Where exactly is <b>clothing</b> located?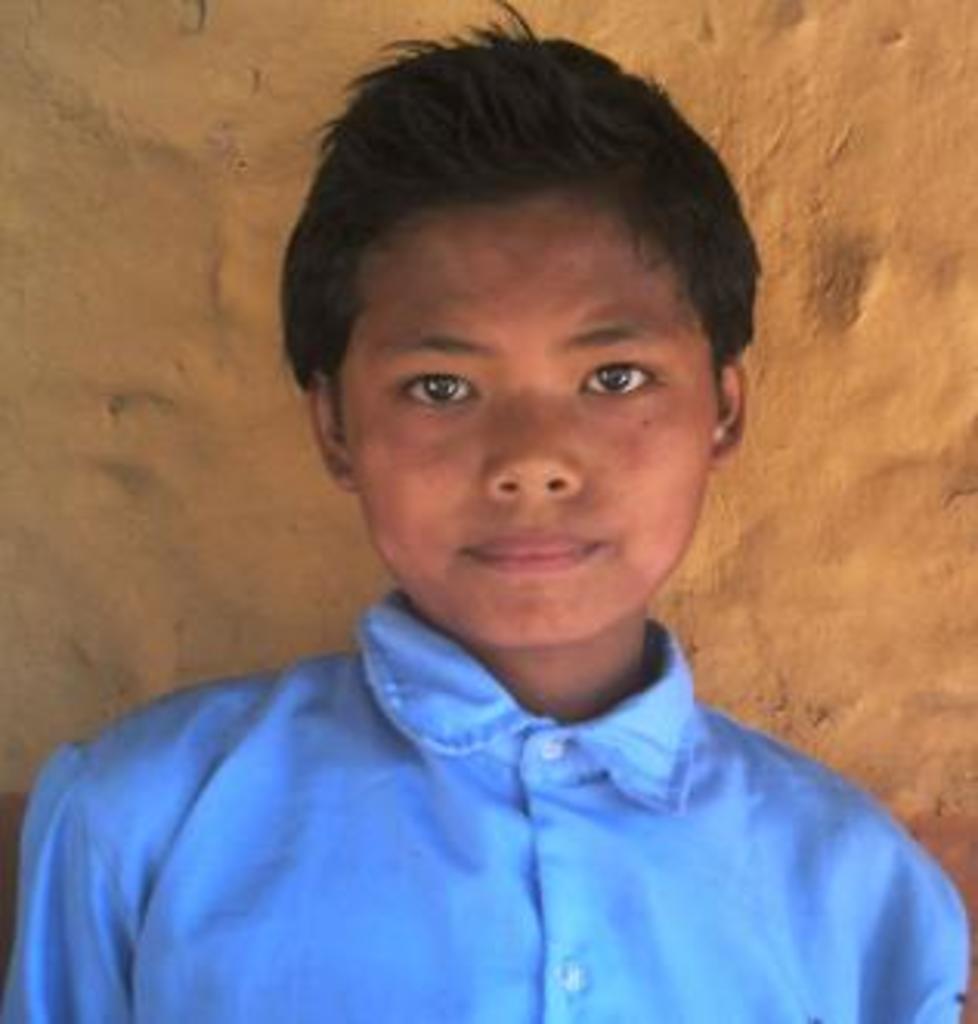
Its bounding box is 0 538 977 1021.
